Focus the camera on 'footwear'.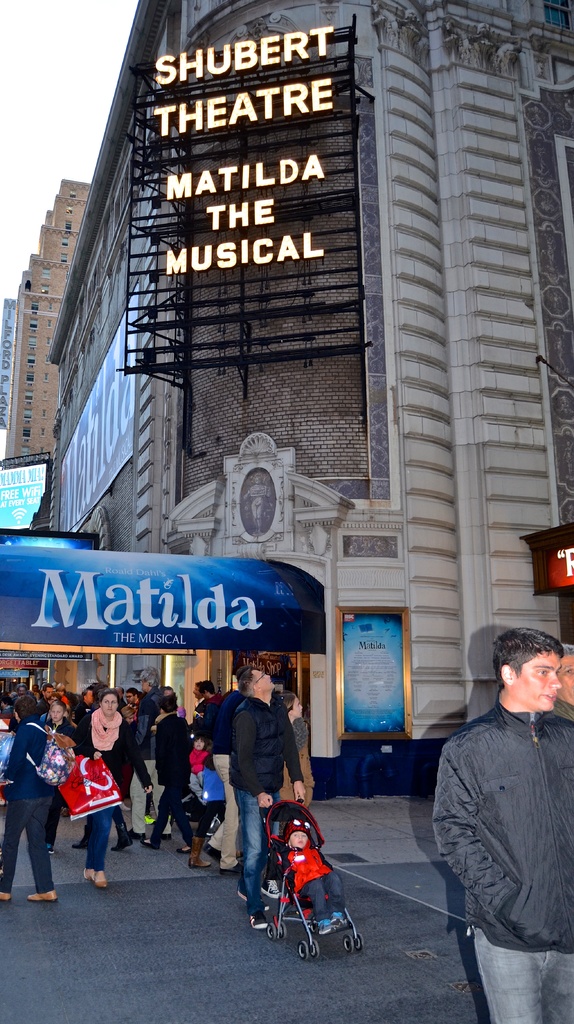
Focus region: BBox(0, 892, 10, 902).
